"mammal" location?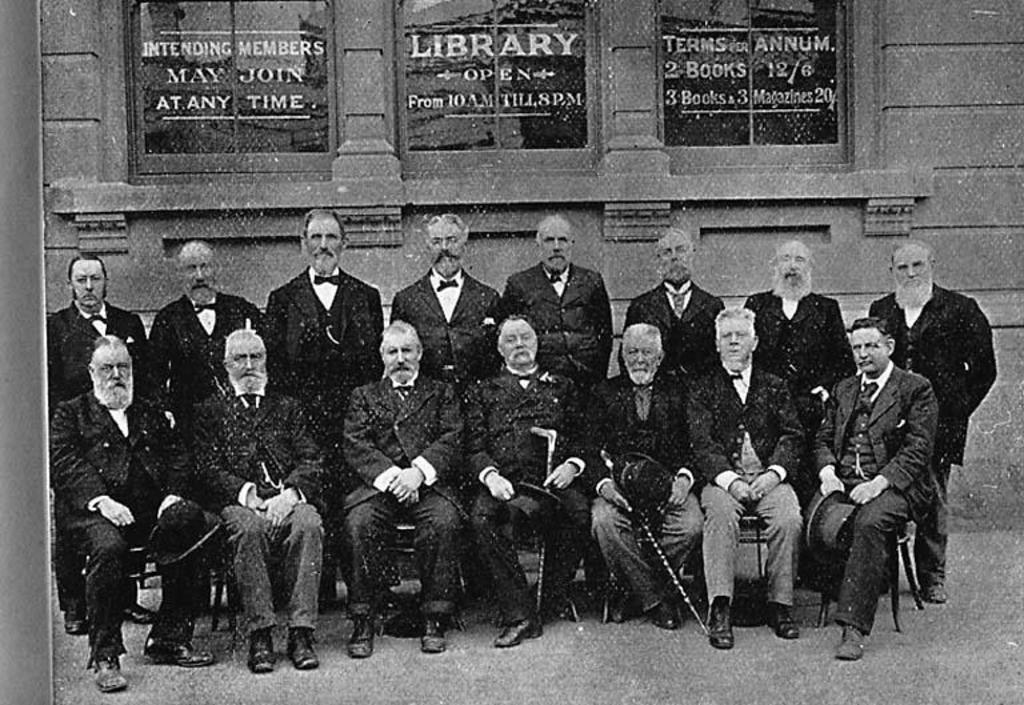
616 224 728 370
